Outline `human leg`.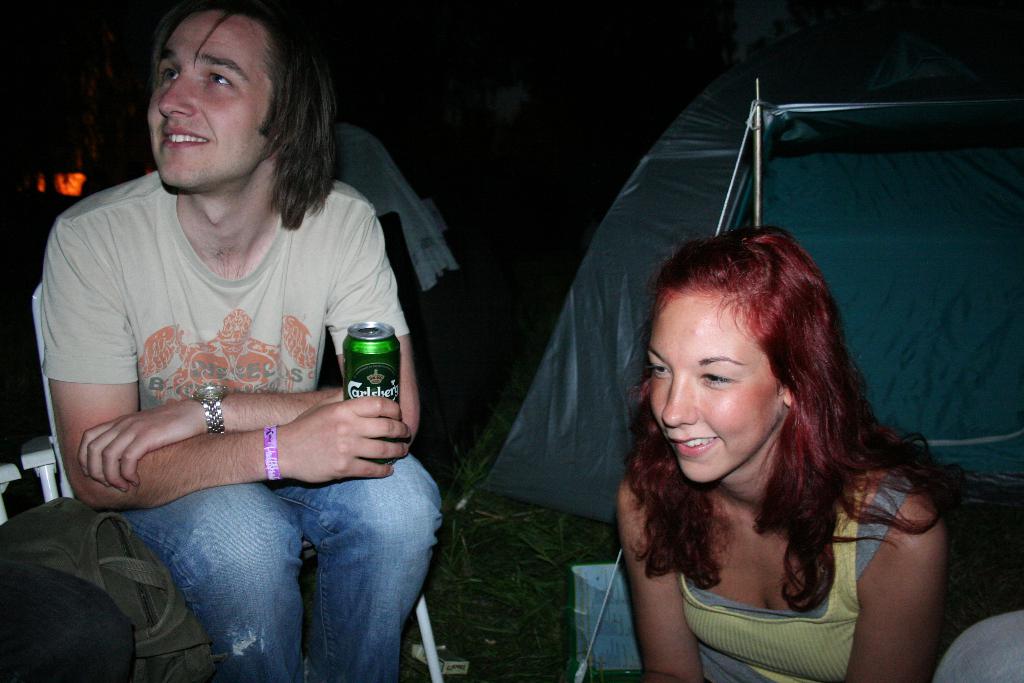
Outline: [x1=269, y1=443, x2=444, y2=682].
